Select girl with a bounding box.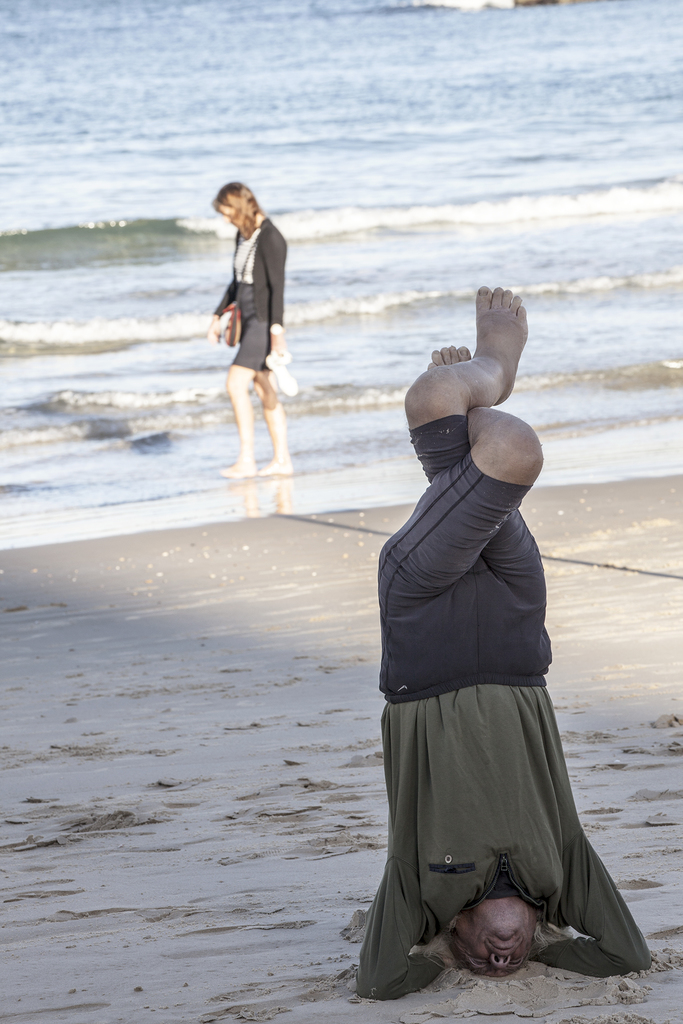
pyautogui.locateOnScreen(201, 182, 293, 477).
